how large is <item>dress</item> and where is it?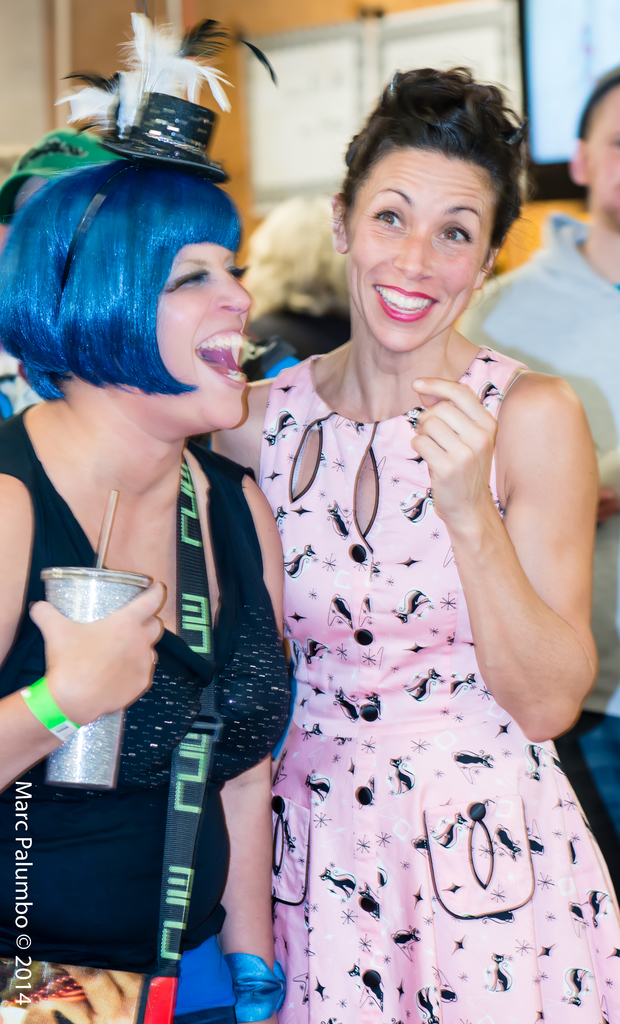
Bounding box: (257,339,619,1023).
